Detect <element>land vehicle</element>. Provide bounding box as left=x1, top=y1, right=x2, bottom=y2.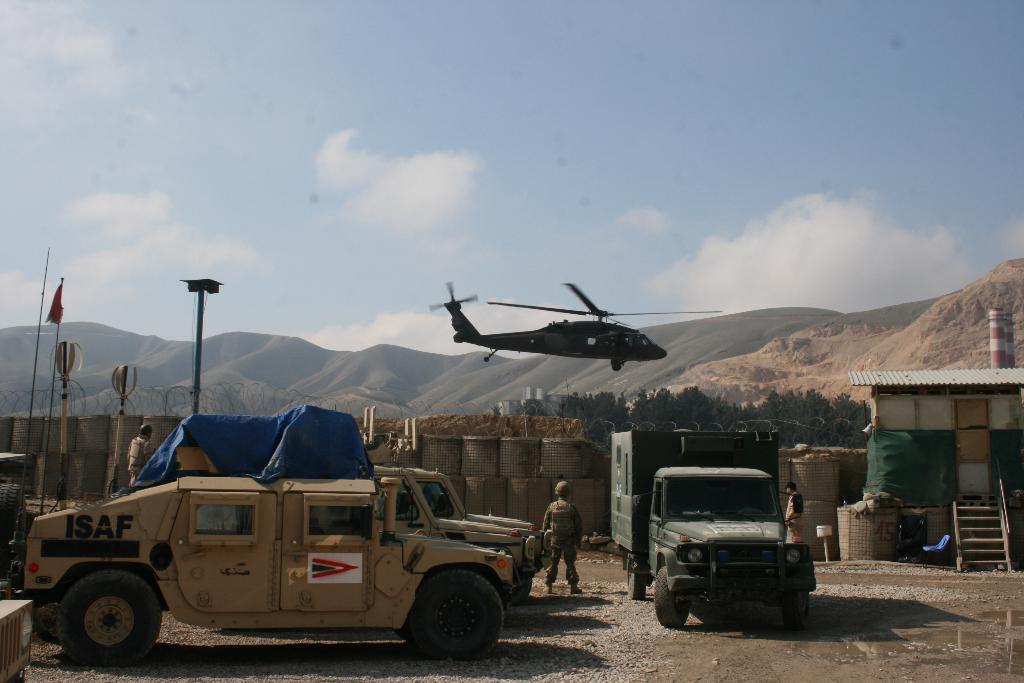
left=374, top=477, right=543, bottom=604.
